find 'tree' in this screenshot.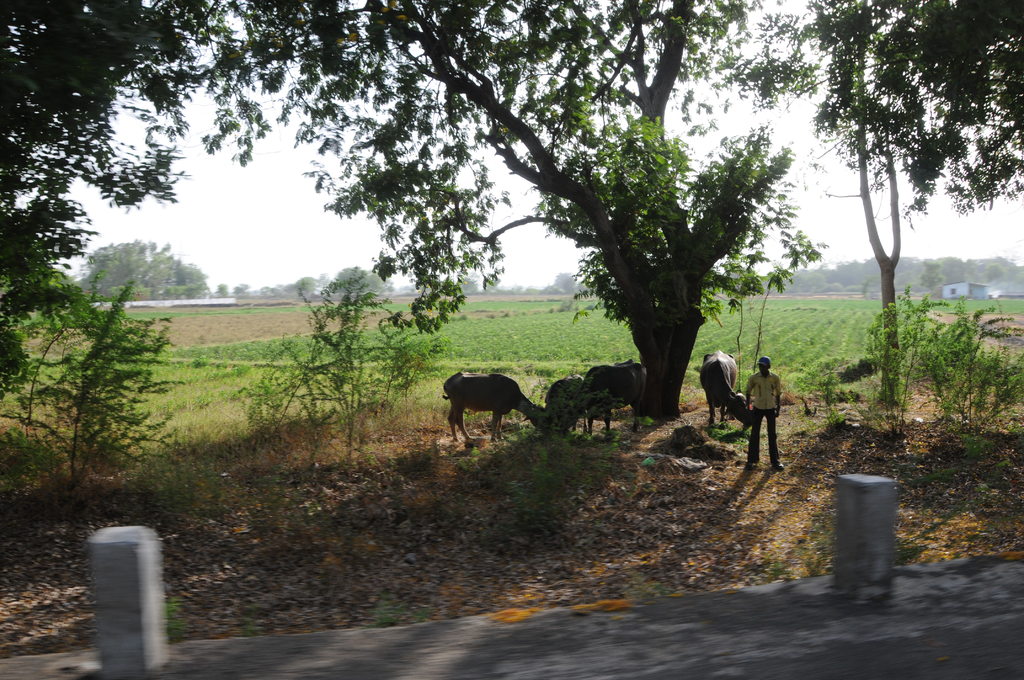
The bounding box for 'tree' is <box>68,237,221,302</box>.
